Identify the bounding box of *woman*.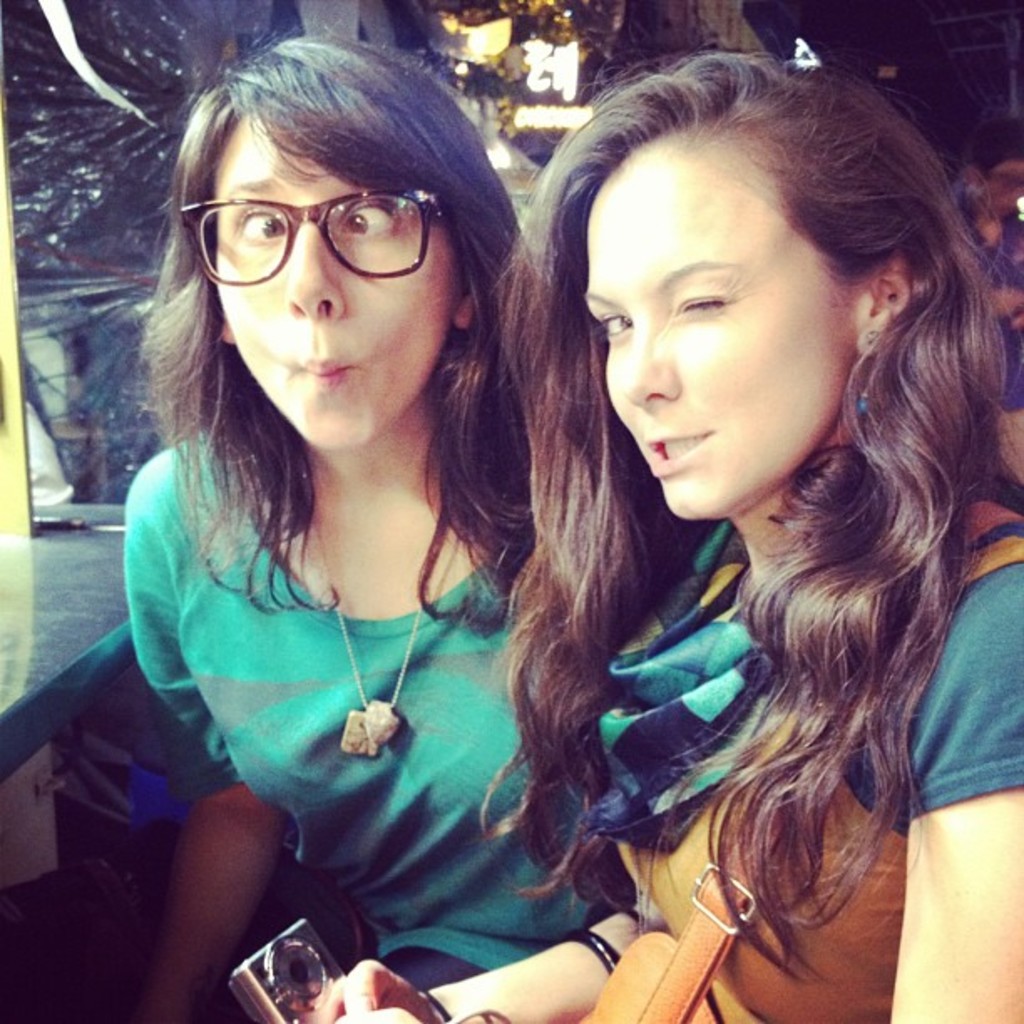
(64,45,611,1004).
